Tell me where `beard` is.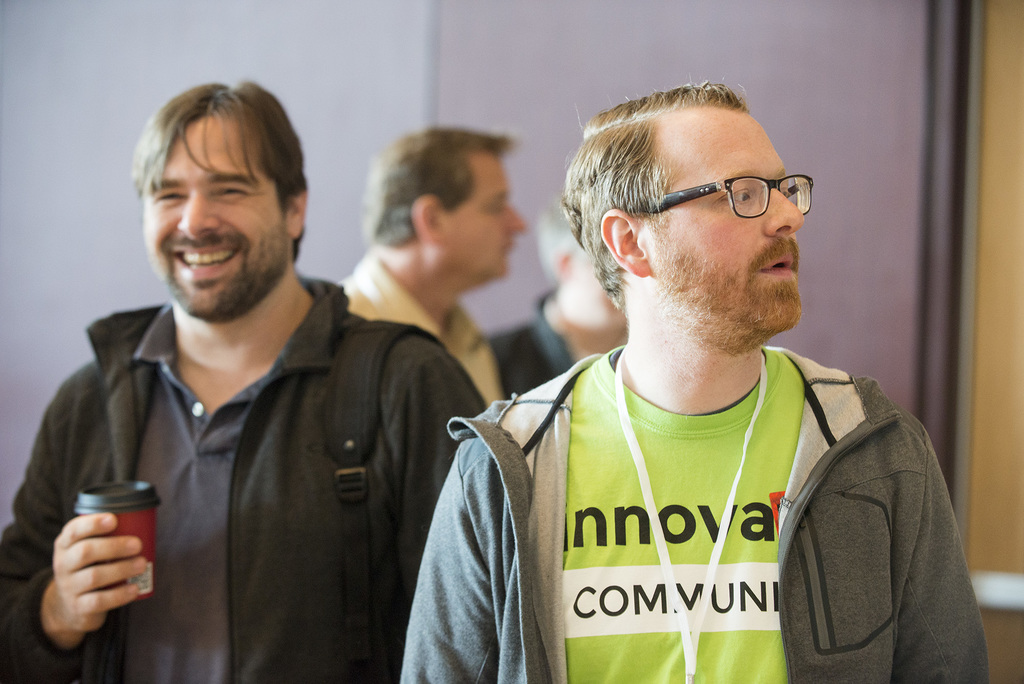
`beard` is at [157,221,295,313].
